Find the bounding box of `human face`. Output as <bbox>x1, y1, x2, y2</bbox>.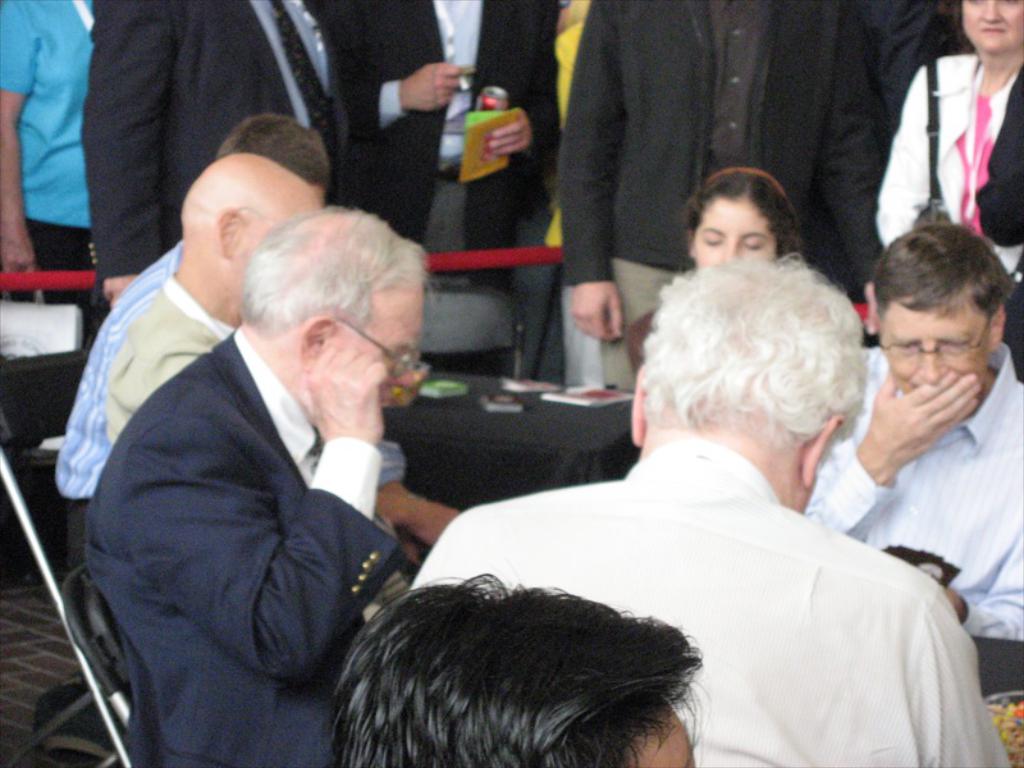
<bbox>956, 0, 1023, 52</bbox>.
